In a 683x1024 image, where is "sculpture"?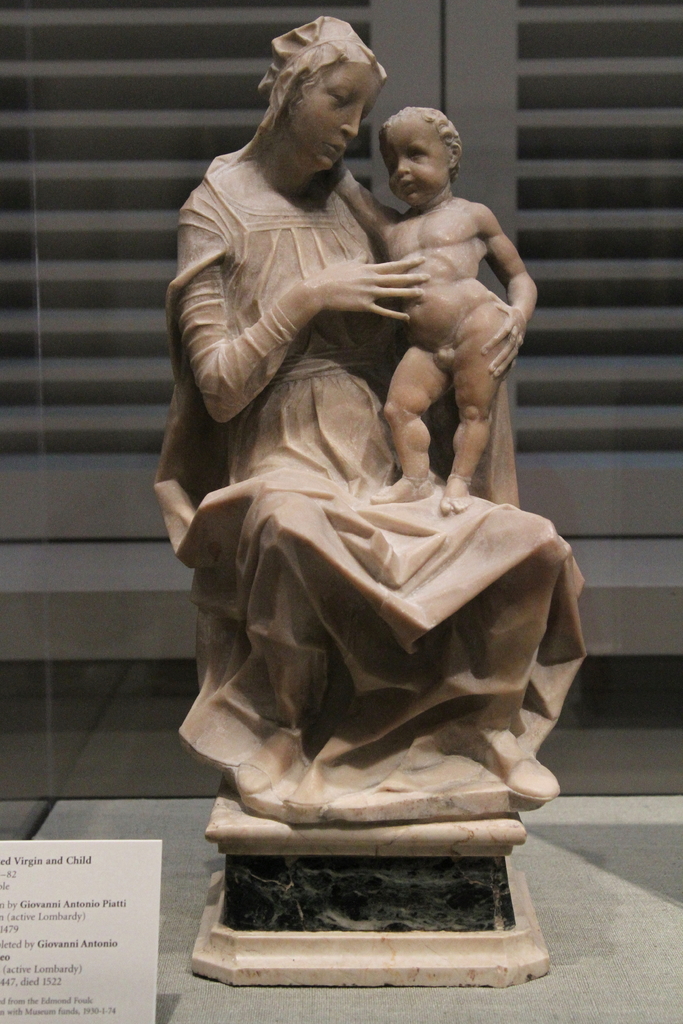
pyautogui.locateOnScreen(138, 8, 590, 797).
